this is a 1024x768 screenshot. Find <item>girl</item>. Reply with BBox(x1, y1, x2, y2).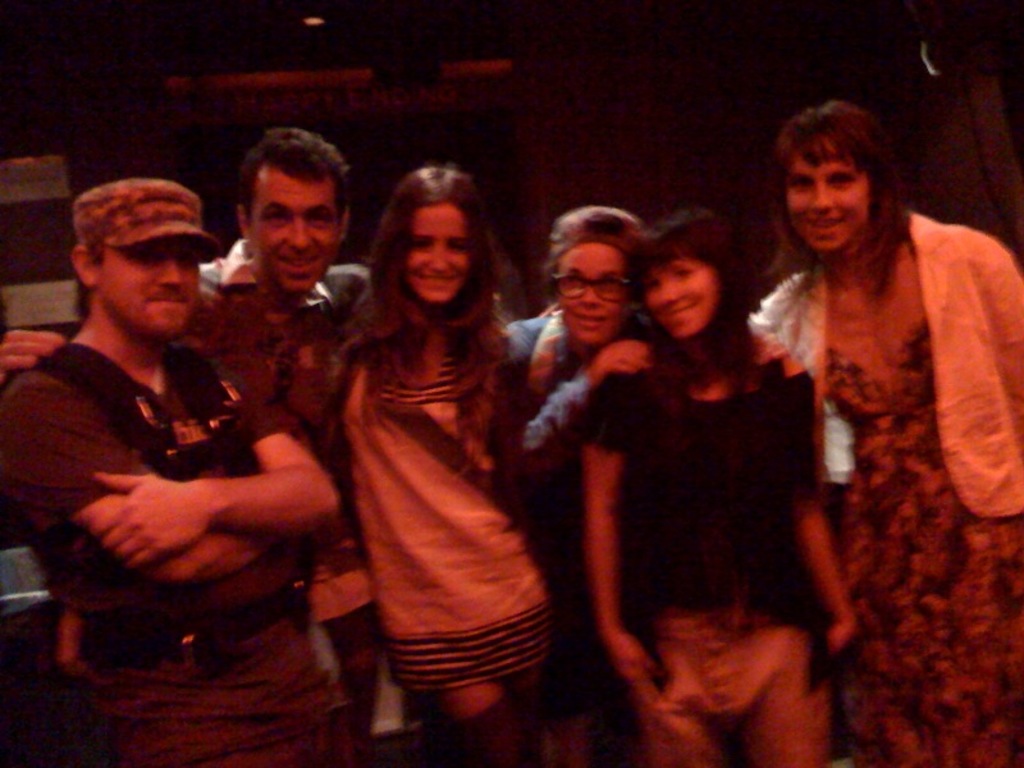
BBox(334, 161, 570, 767).
